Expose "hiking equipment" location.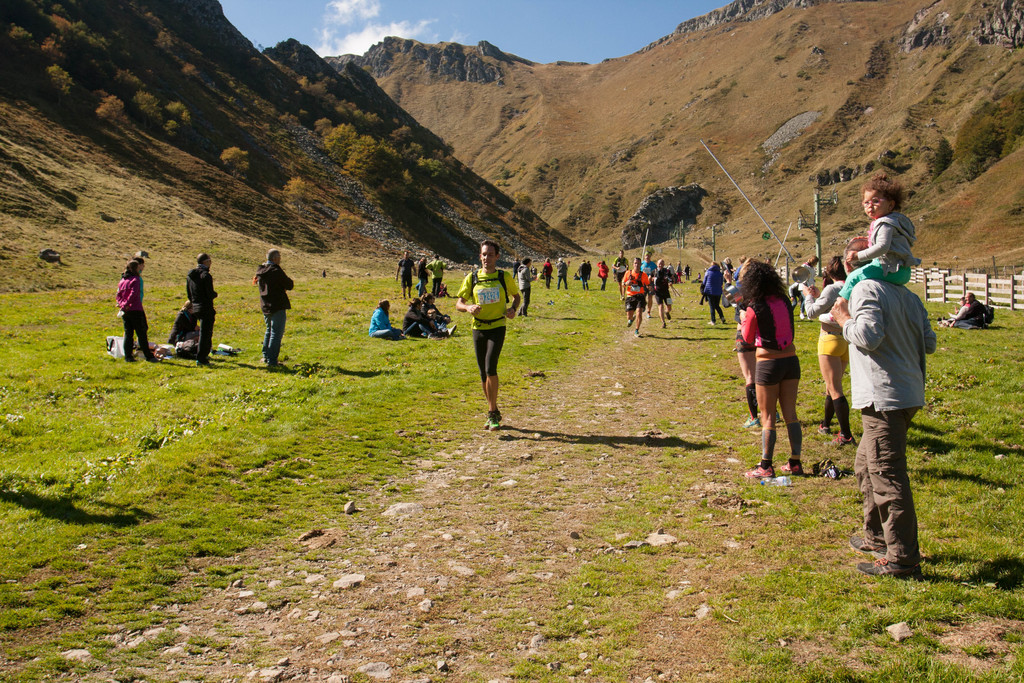
Exposed at (x1=977, y1=306, x2=995, y2=324).
